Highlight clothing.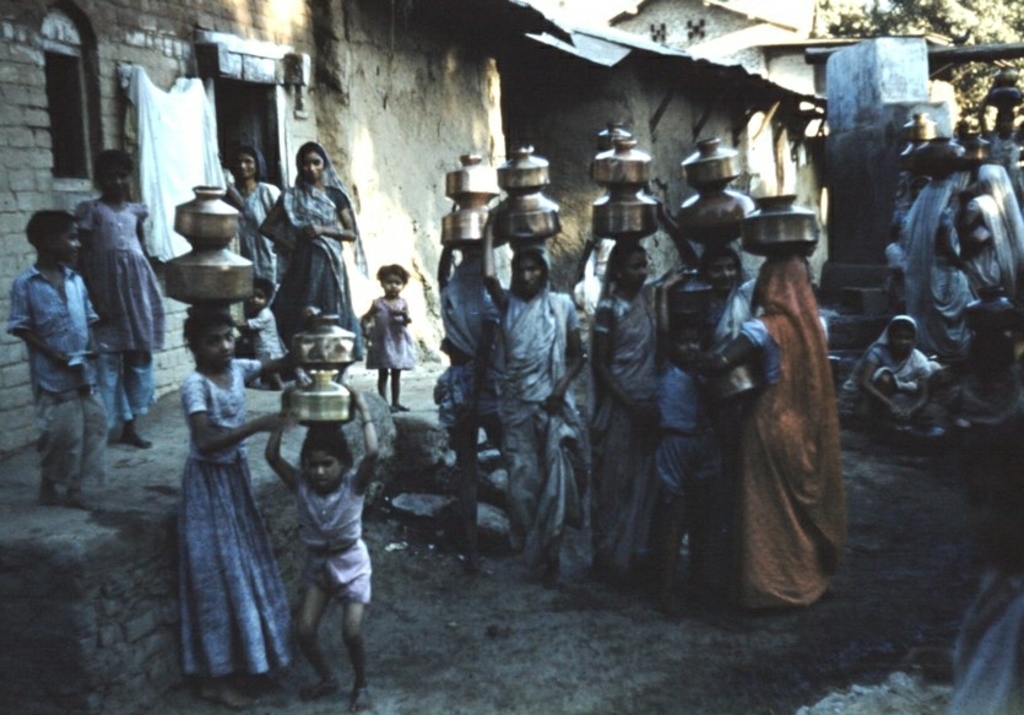
Highlighted region: (251, 307, 287, 364).
